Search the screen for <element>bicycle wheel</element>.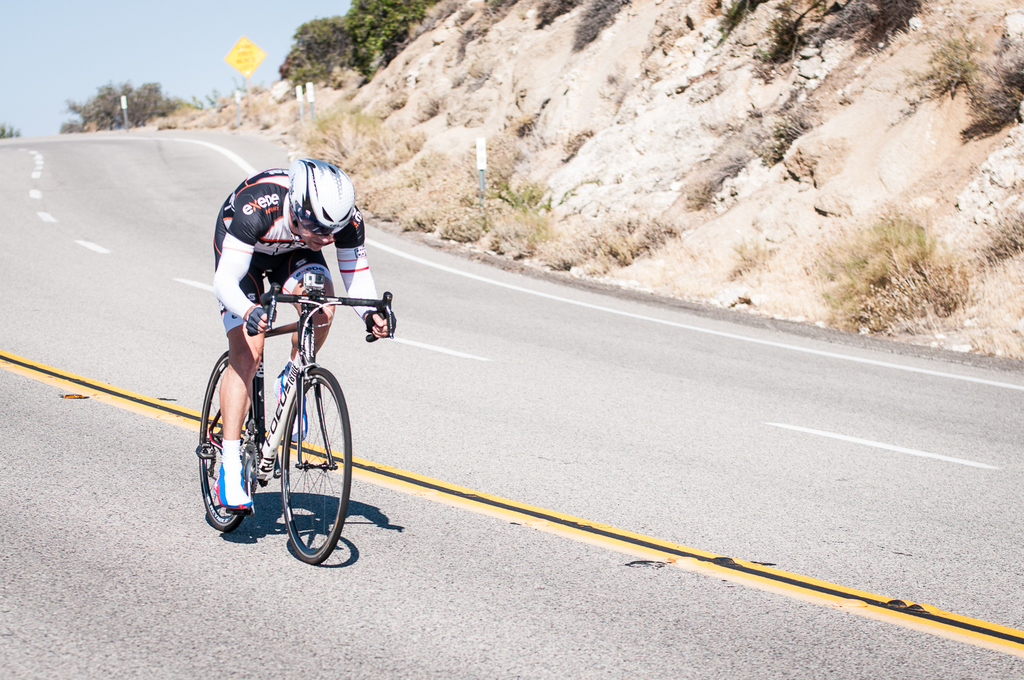
Found at pyautogui.locateOnScreen(206, 341, 253, 544).
